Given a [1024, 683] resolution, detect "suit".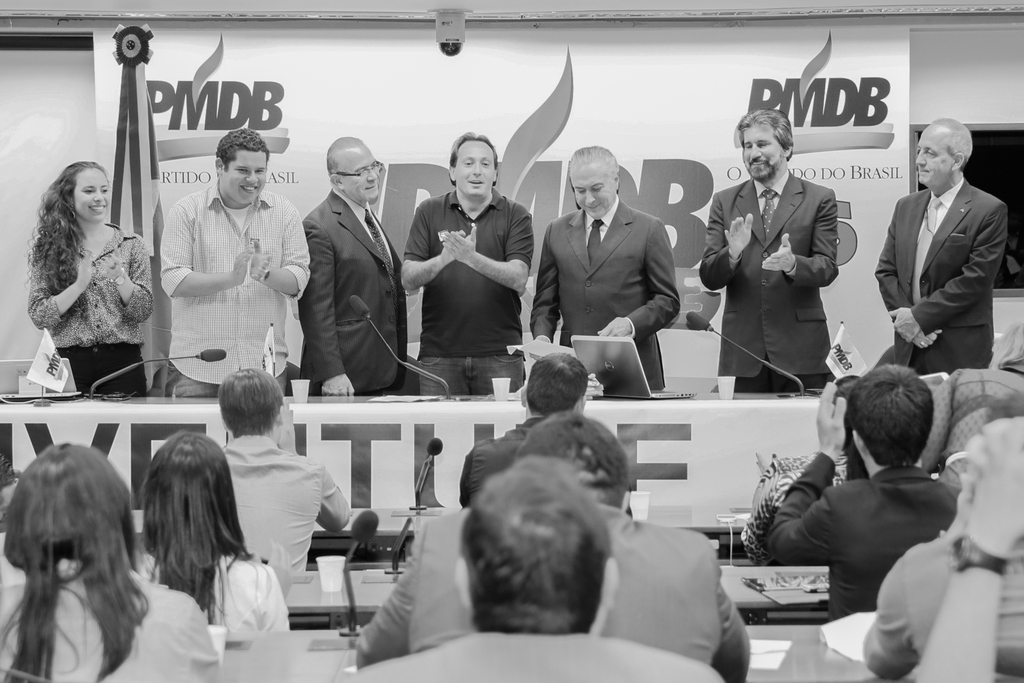
box(882, 119, 1018, 400).
